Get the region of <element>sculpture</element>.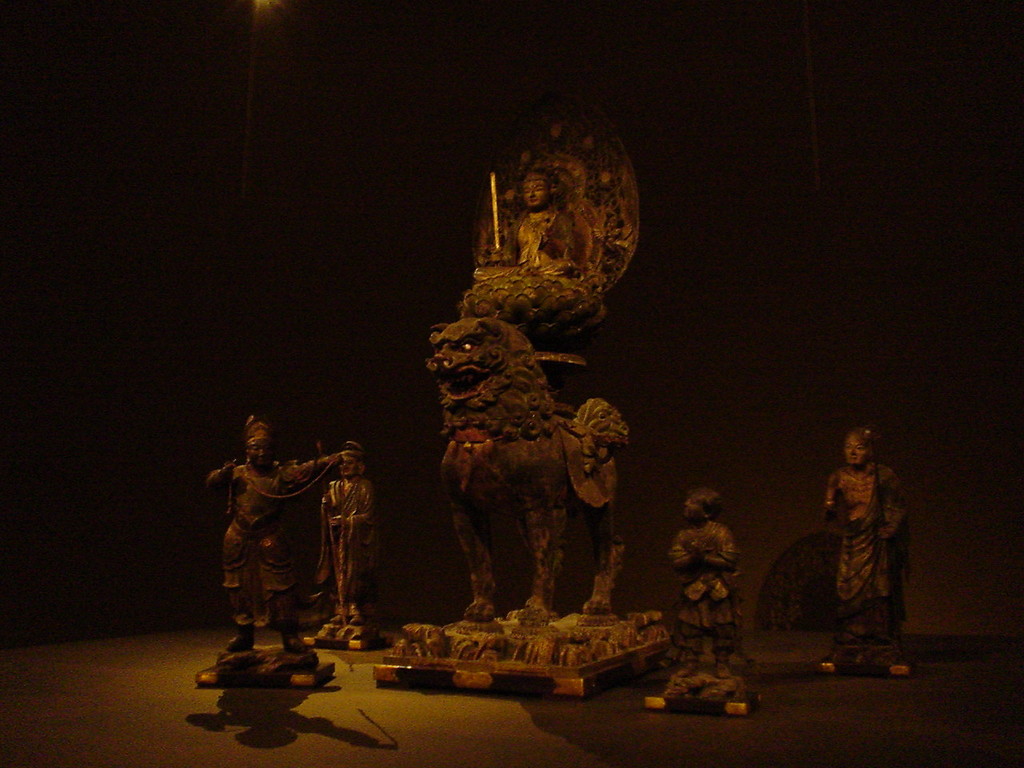
{"left": 482, "top": 159, "right": 608, "bottom": 338}.
